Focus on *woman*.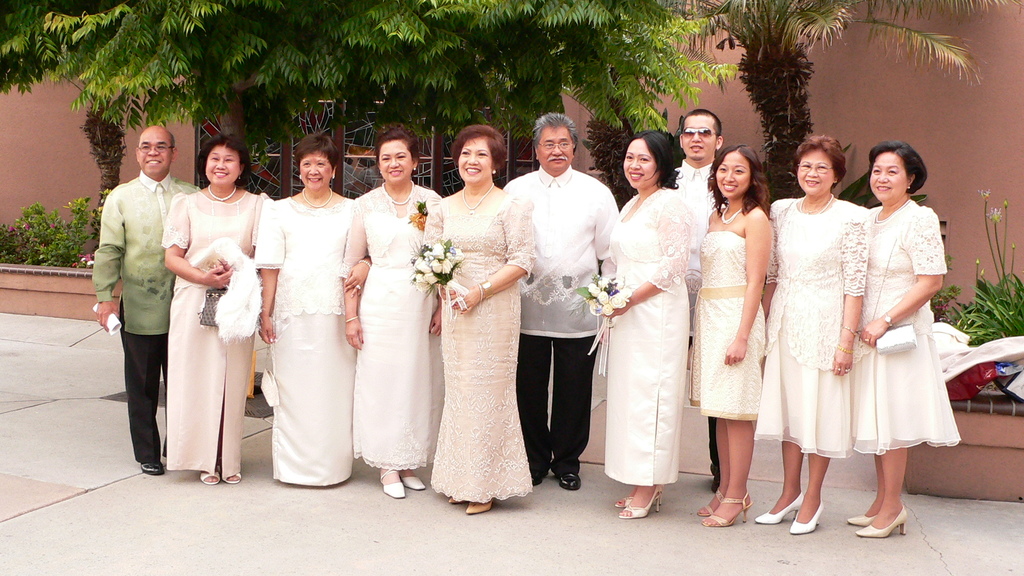
Focused at bbox(849, 140, 963, 540).
